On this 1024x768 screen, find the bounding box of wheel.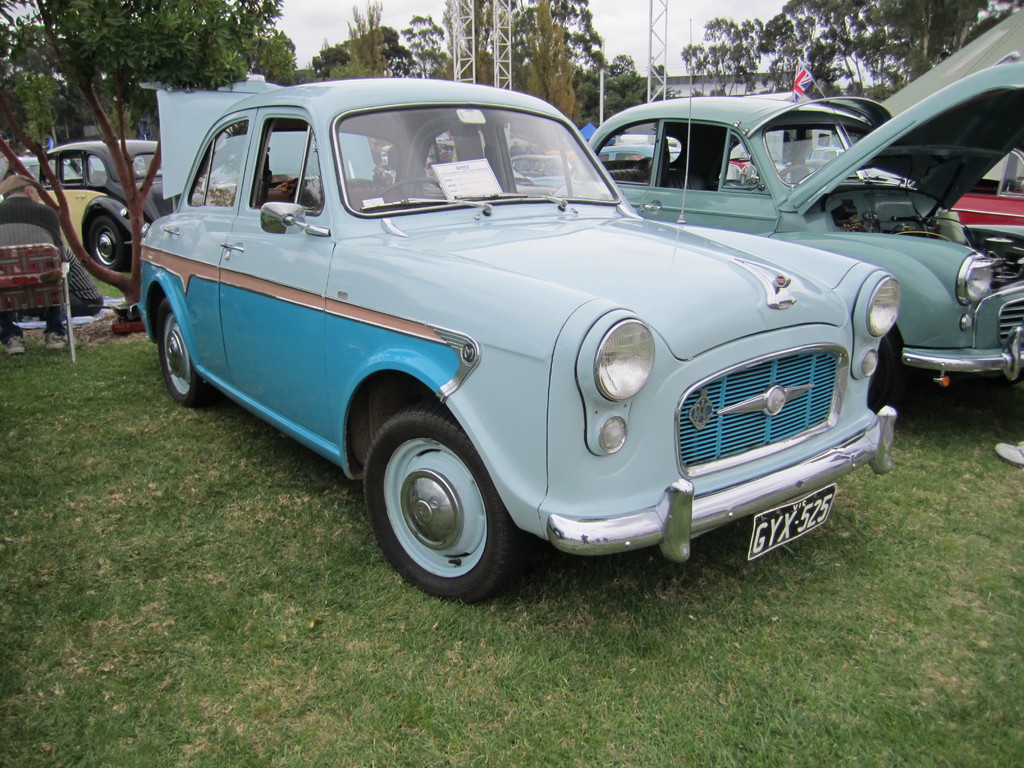
Bounding box: x1=866 y1=336 x2=916 y2=420.
